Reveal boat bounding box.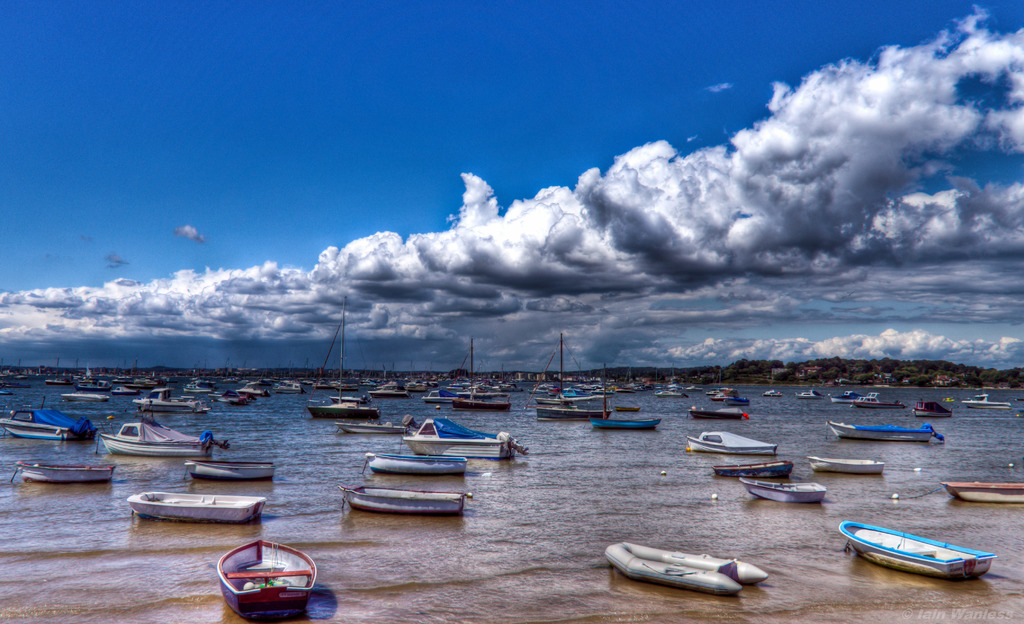
Revealed: 12,460,114,483.
